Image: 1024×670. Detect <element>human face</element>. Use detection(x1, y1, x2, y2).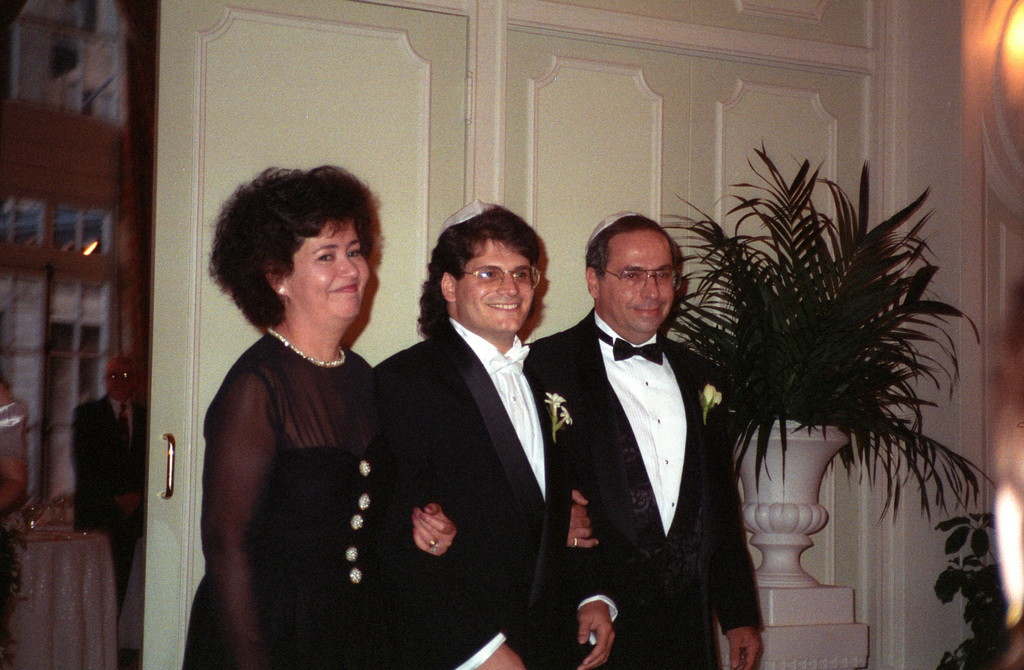
detection(596, 230, 682, 337).
